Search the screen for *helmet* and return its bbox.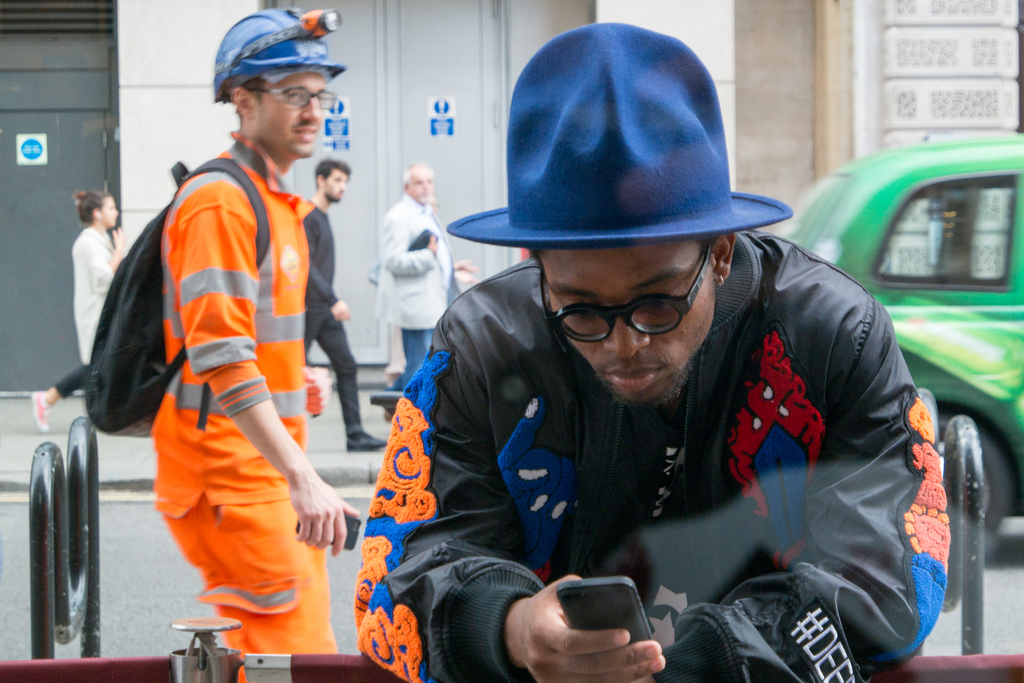
Found: bbox=(211, 6, 343, 106).
